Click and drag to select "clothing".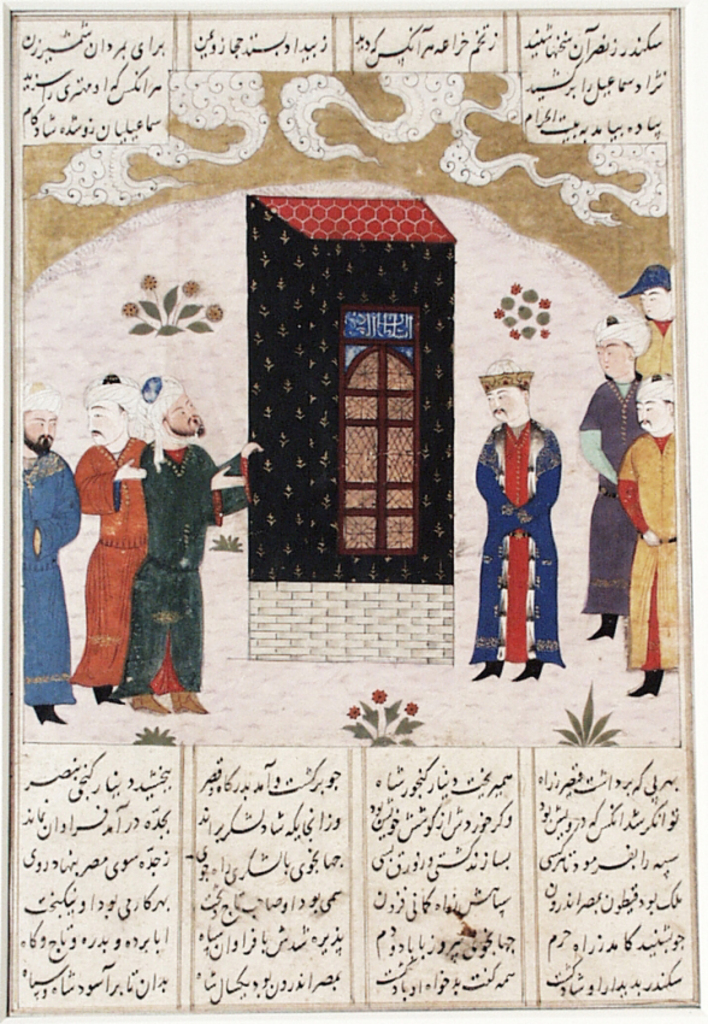
Selection: detection(476, 395, 574, 663).
